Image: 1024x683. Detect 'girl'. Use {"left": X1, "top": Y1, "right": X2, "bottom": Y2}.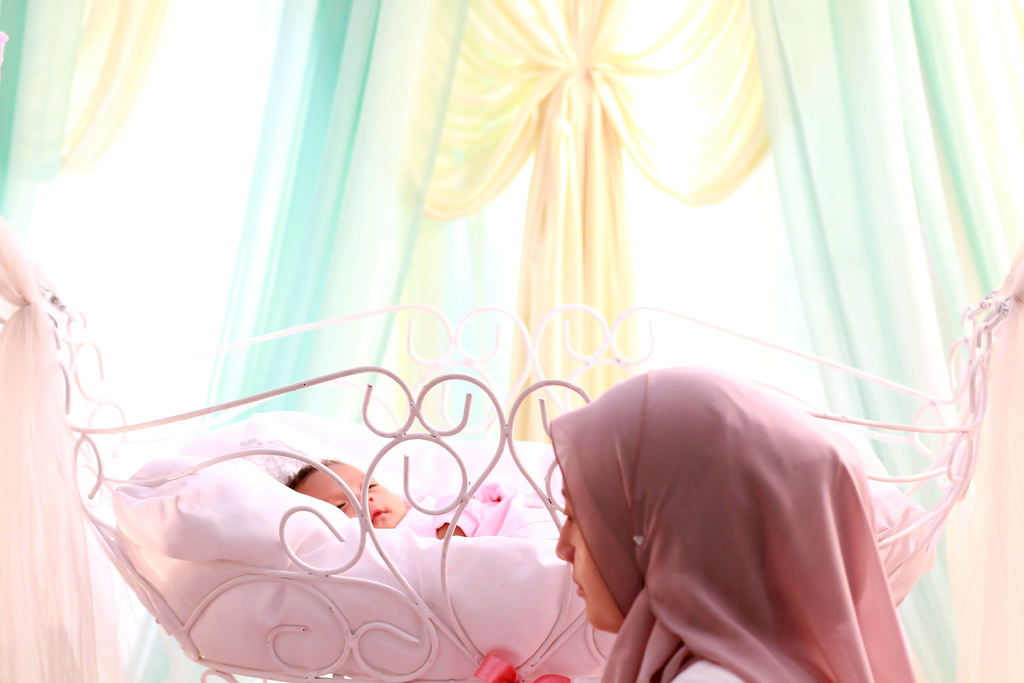
{"left": 559, "top": 372, "right": 918, "bottom": 680}.
